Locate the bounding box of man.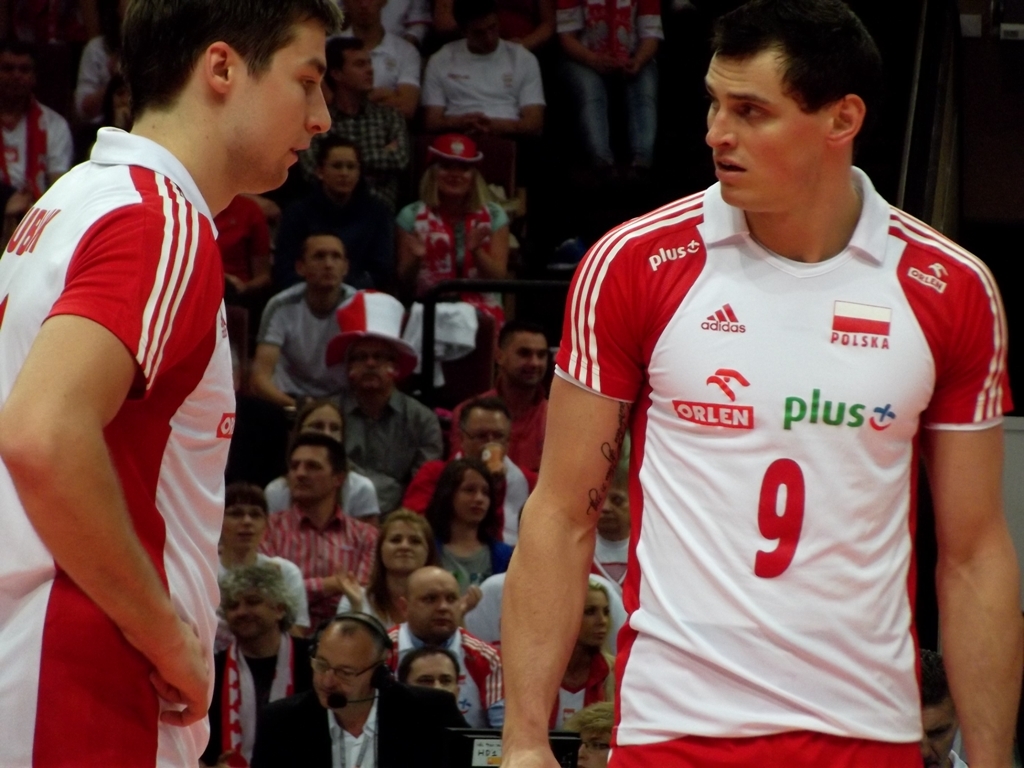
Bounding box: [249,433,377,611].
